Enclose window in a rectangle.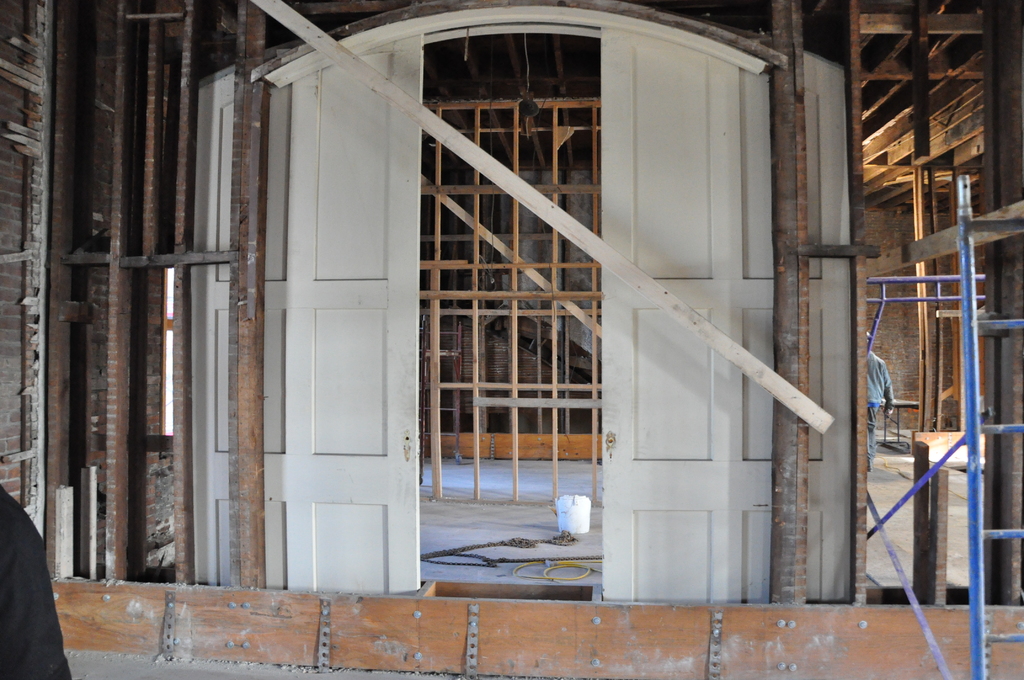
<region>205, 12, 877, 588</region>.
